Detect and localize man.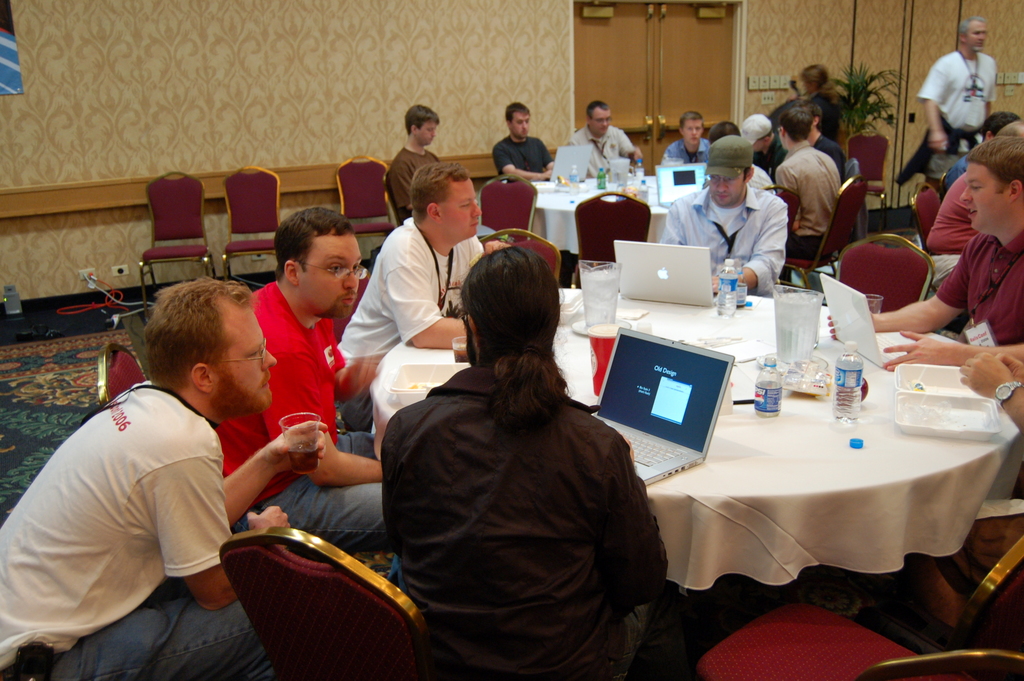
Localized at box=[374, 238, 675, 680].
